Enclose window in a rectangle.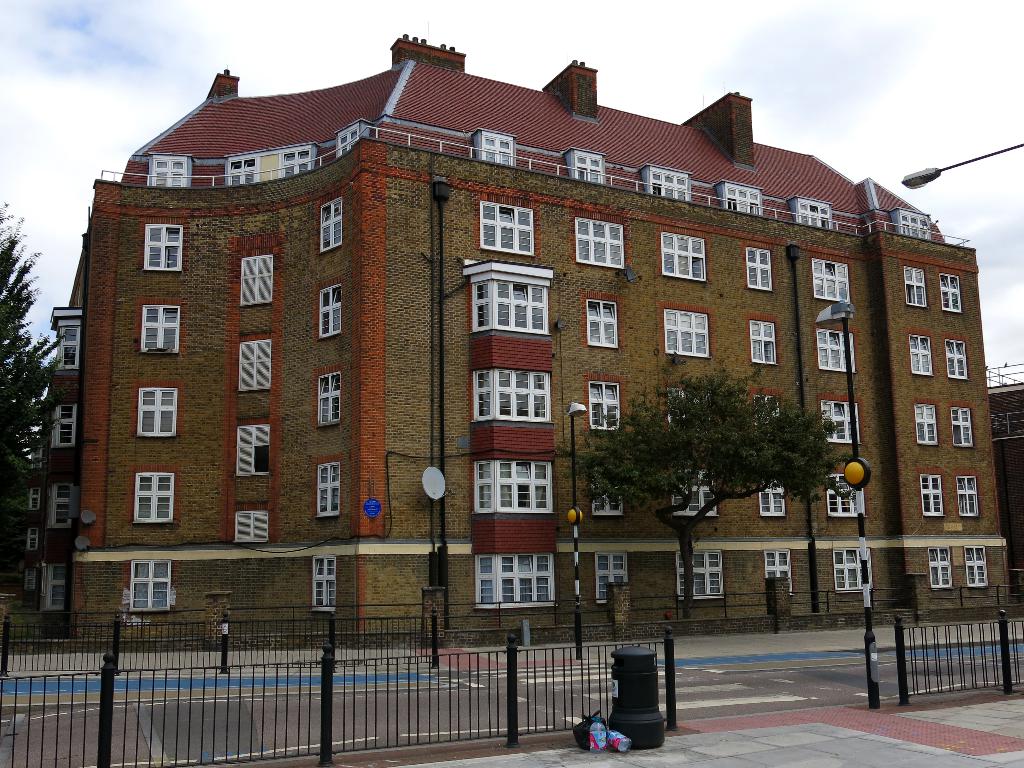
(left=890, top=209, right=936, bottom=239).
